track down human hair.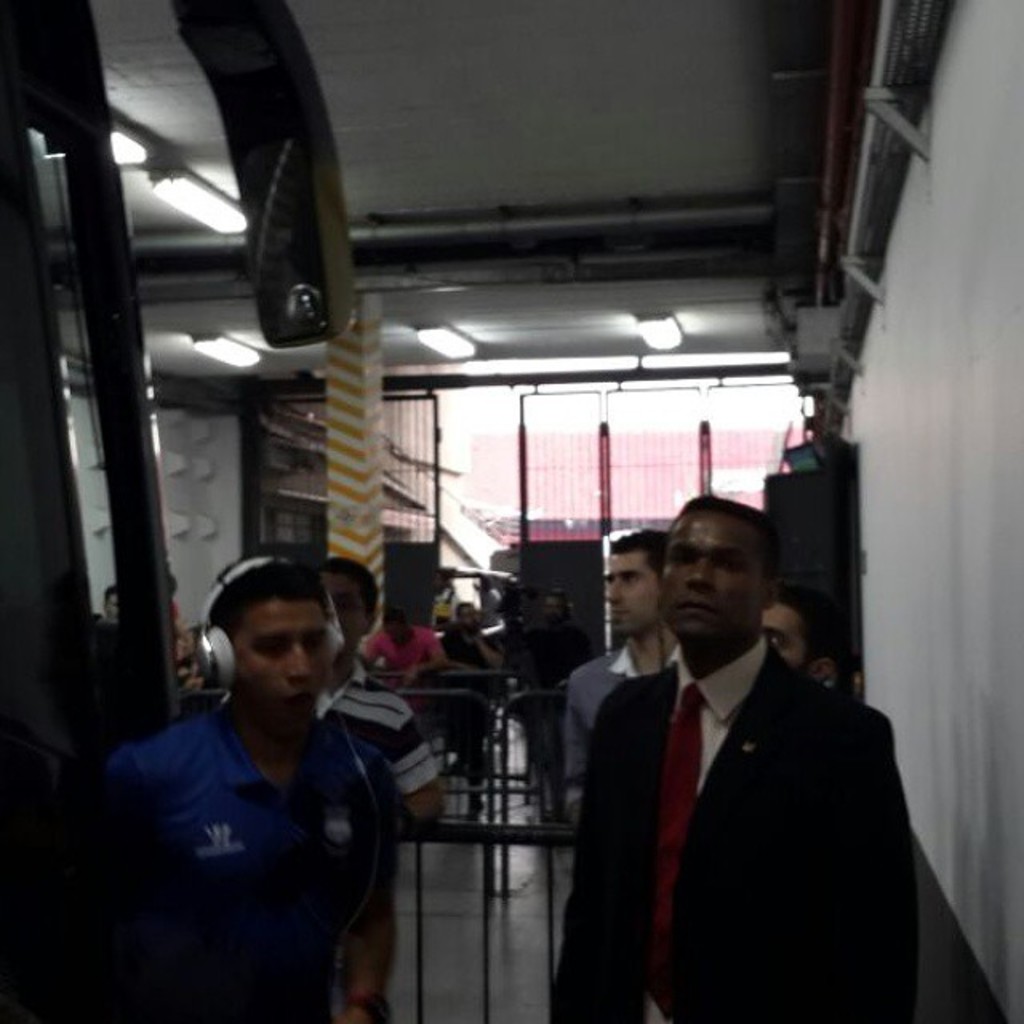
Tracked to rect(322, 558, 379, 618).
